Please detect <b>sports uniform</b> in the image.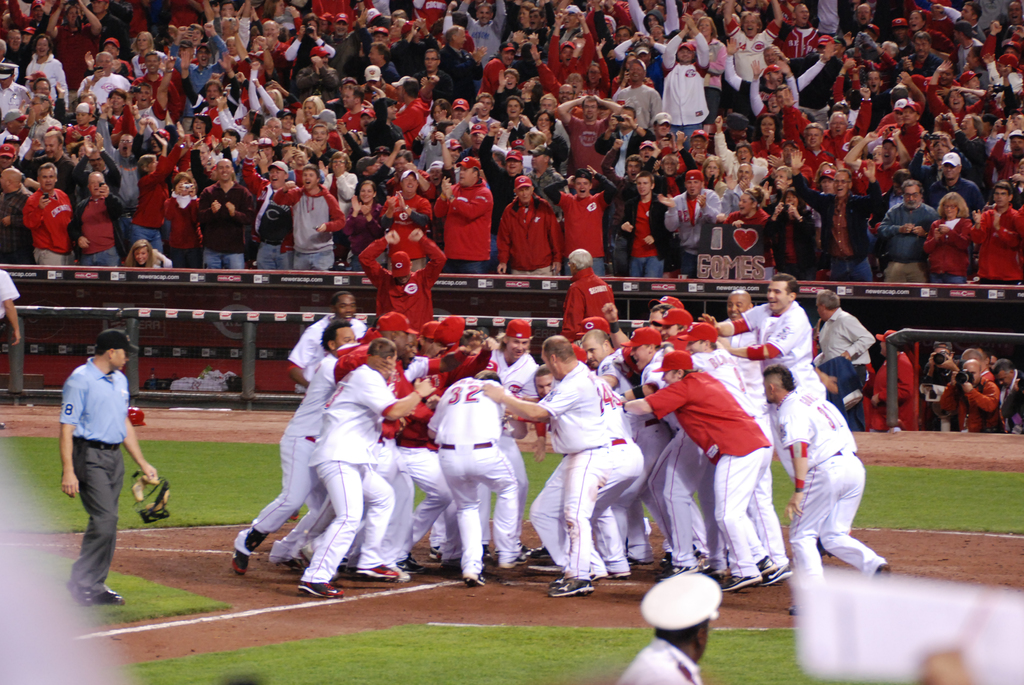
locate(376, 358, 431, 551).
